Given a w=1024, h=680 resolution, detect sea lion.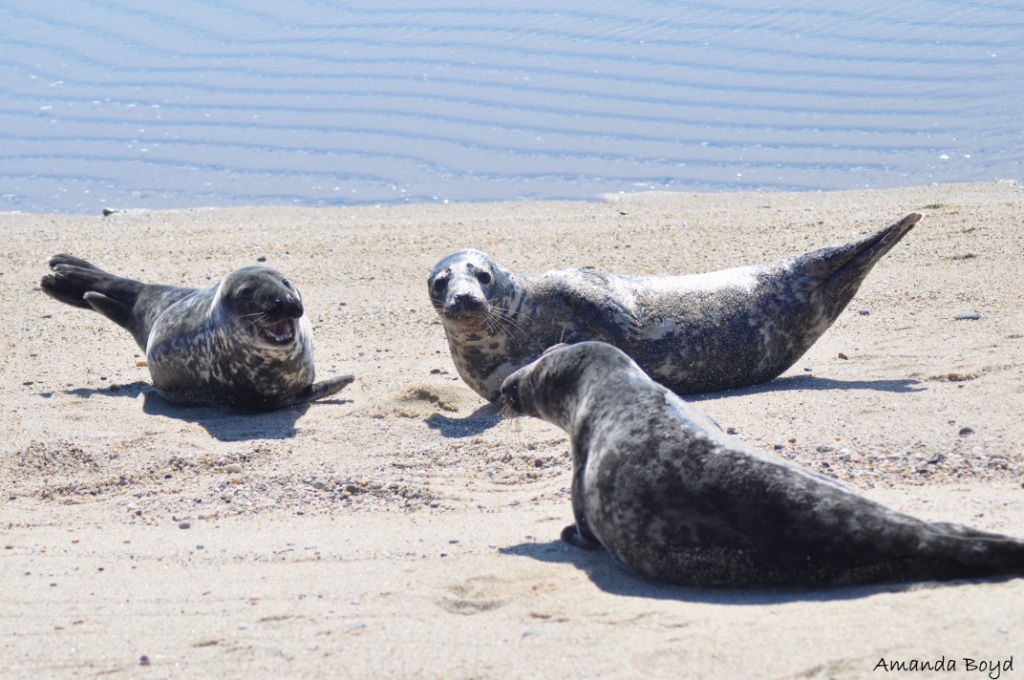
x1=31, y1=248, x2=354, y2=414.
